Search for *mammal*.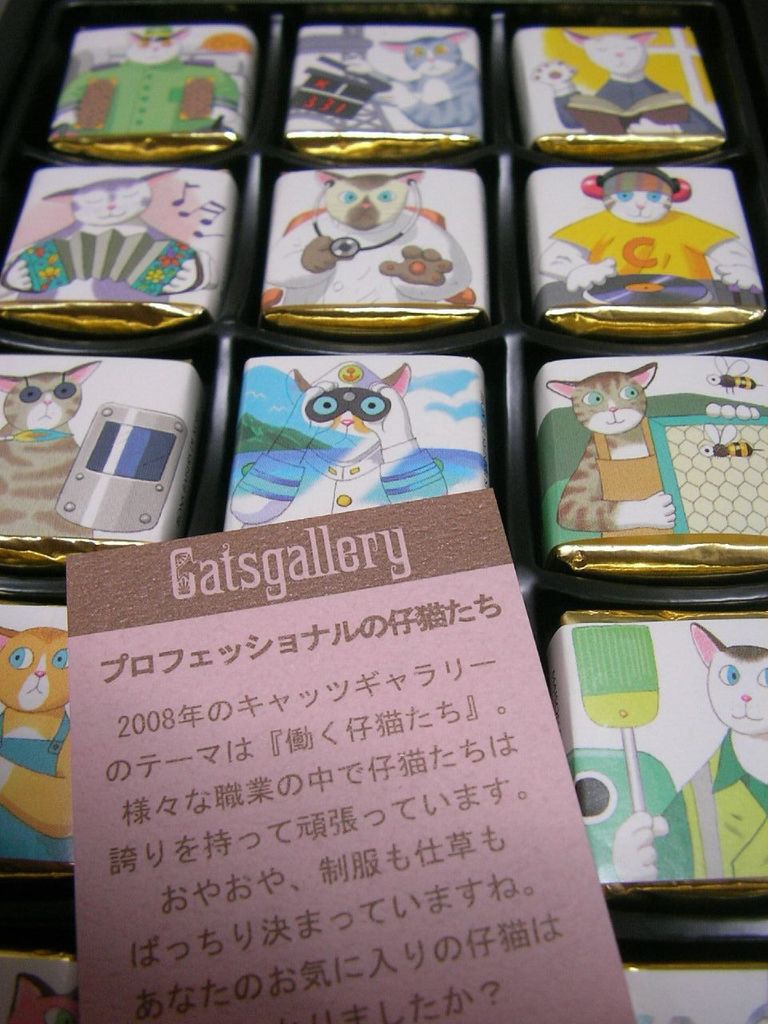
Found at 531, 30, 723, 138.
